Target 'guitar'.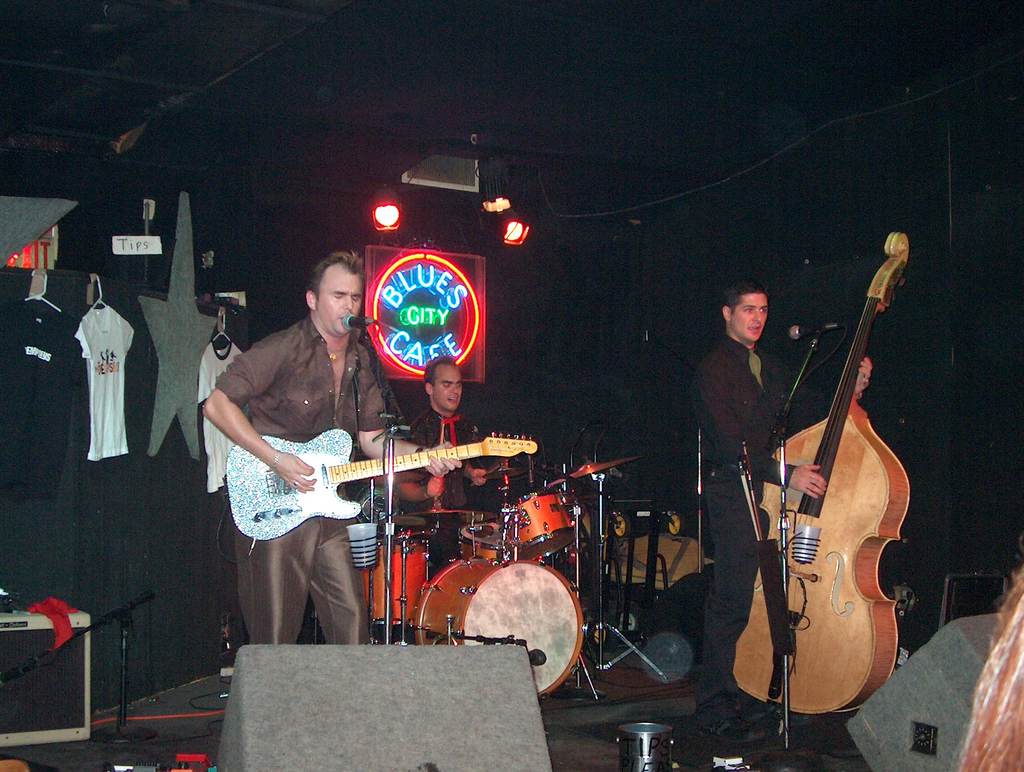
Target region: x1=730, y1=229, x2=911, y2=716.
